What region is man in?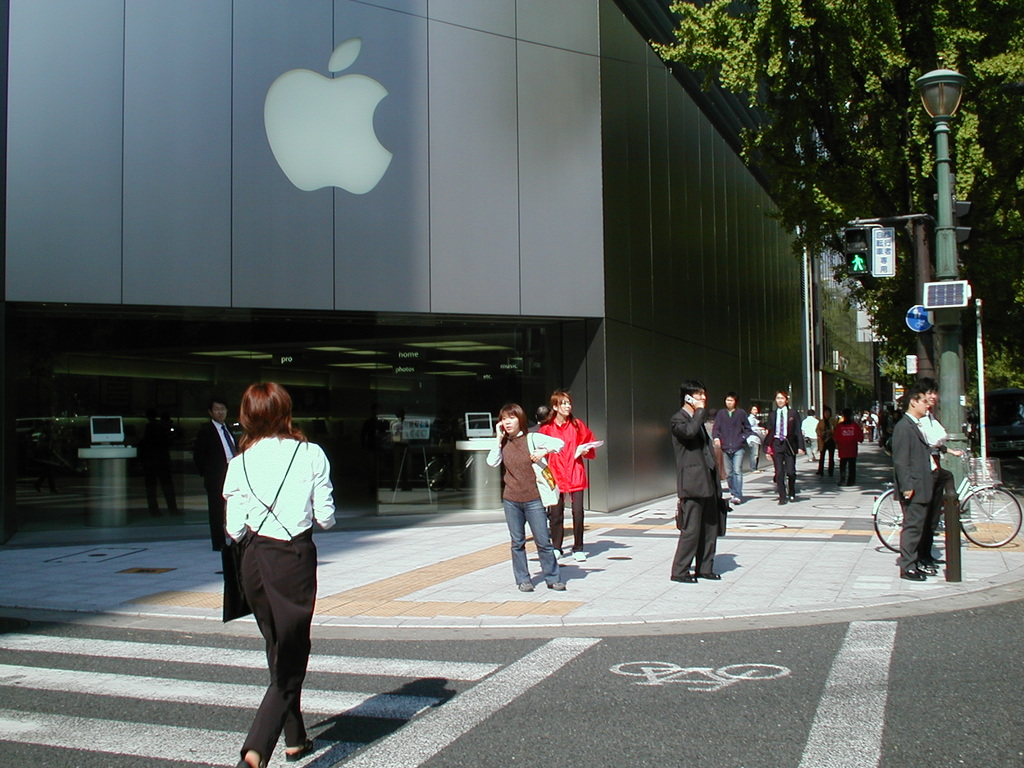
detection(137, 419, 184, 519).
